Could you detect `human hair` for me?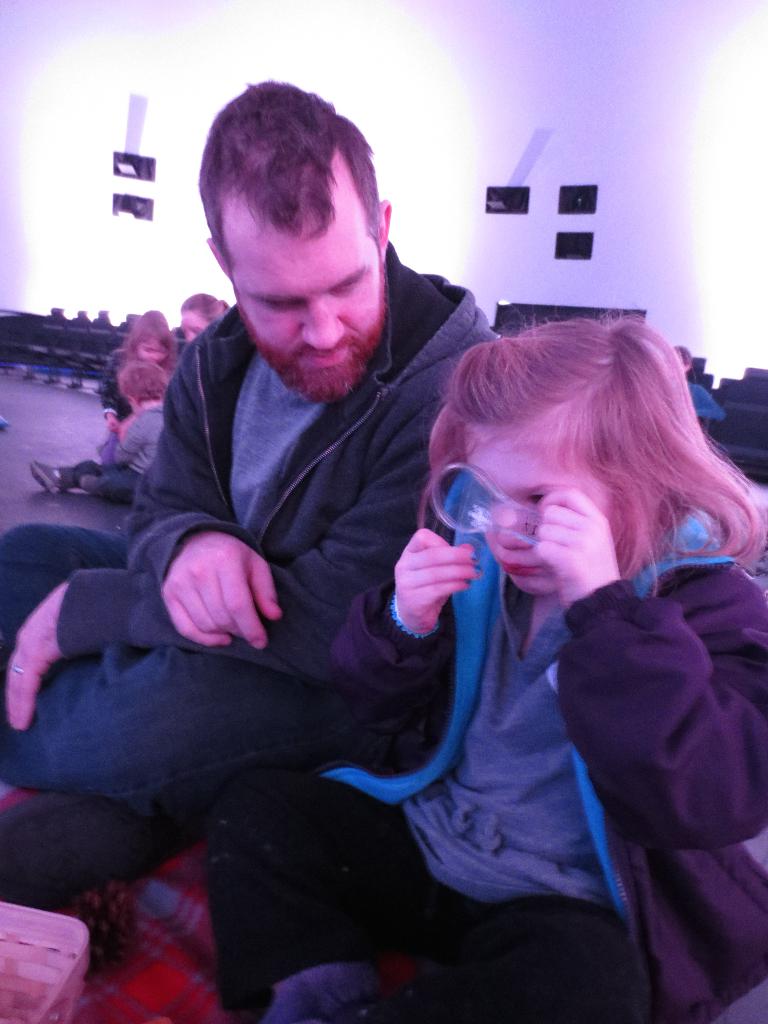
Detection result: pyautogui.locateOnScreen(436, 313, 728, 646).
